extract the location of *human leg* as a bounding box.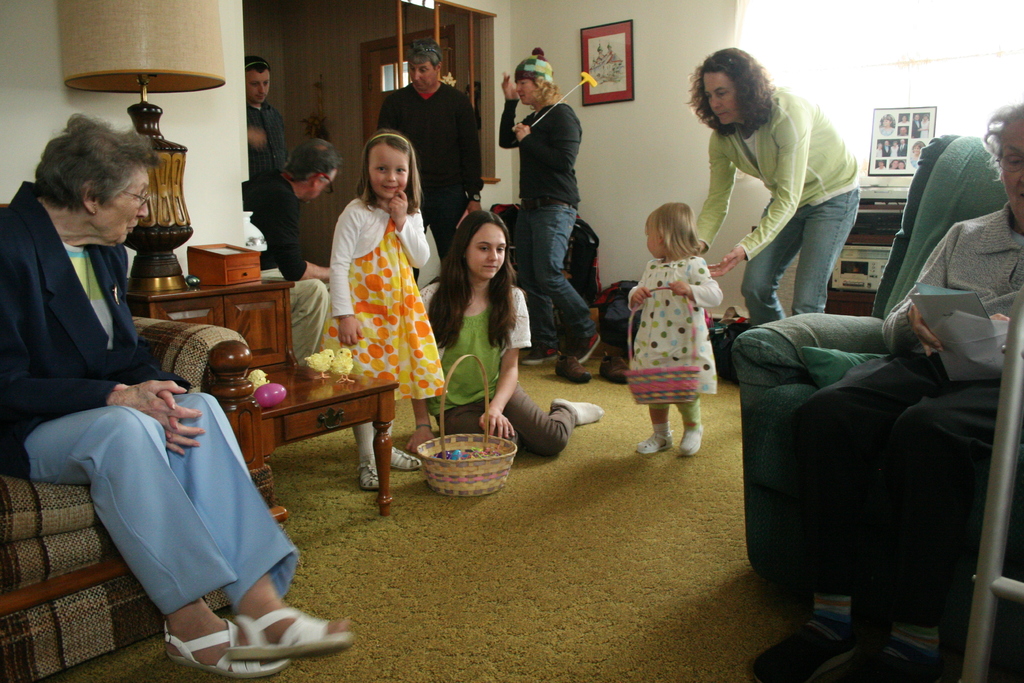
(676, 336, 708, 457).
